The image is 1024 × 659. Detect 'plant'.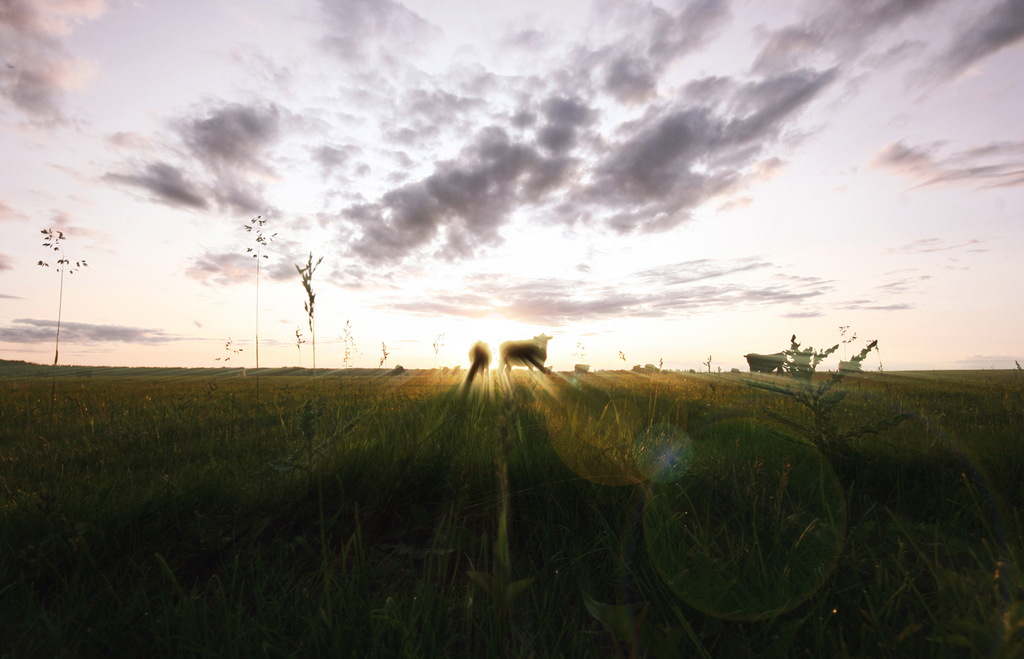
Detection: {"x1": 251, "y1": 206, "x2": 279, "y2": 382}.
